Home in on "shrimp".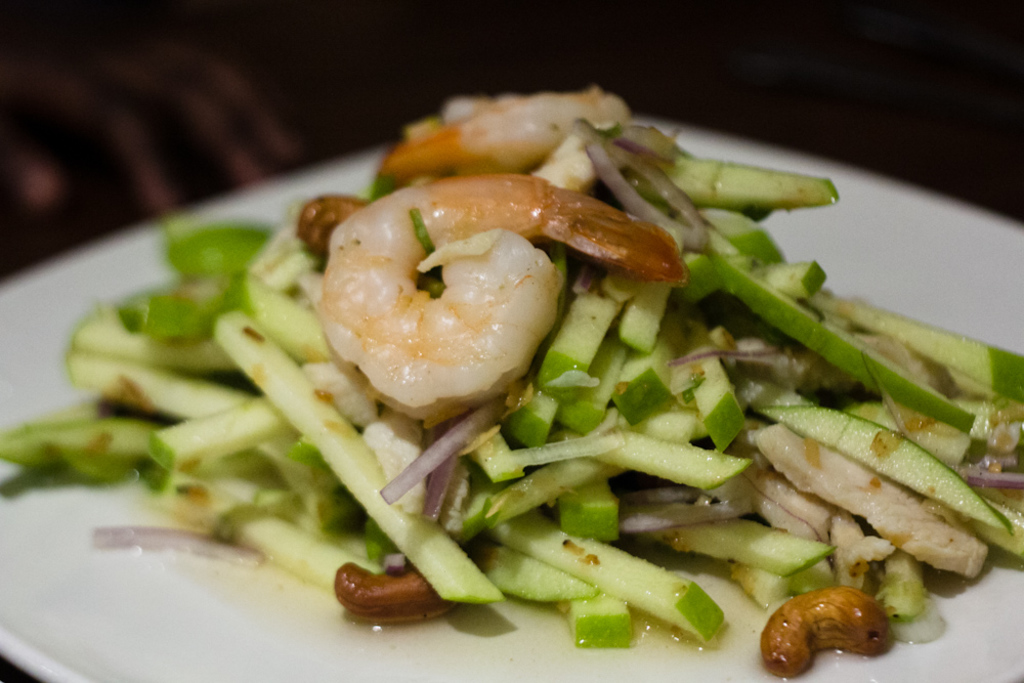
Homed in at bbox=(321, 168, 685, 408).
